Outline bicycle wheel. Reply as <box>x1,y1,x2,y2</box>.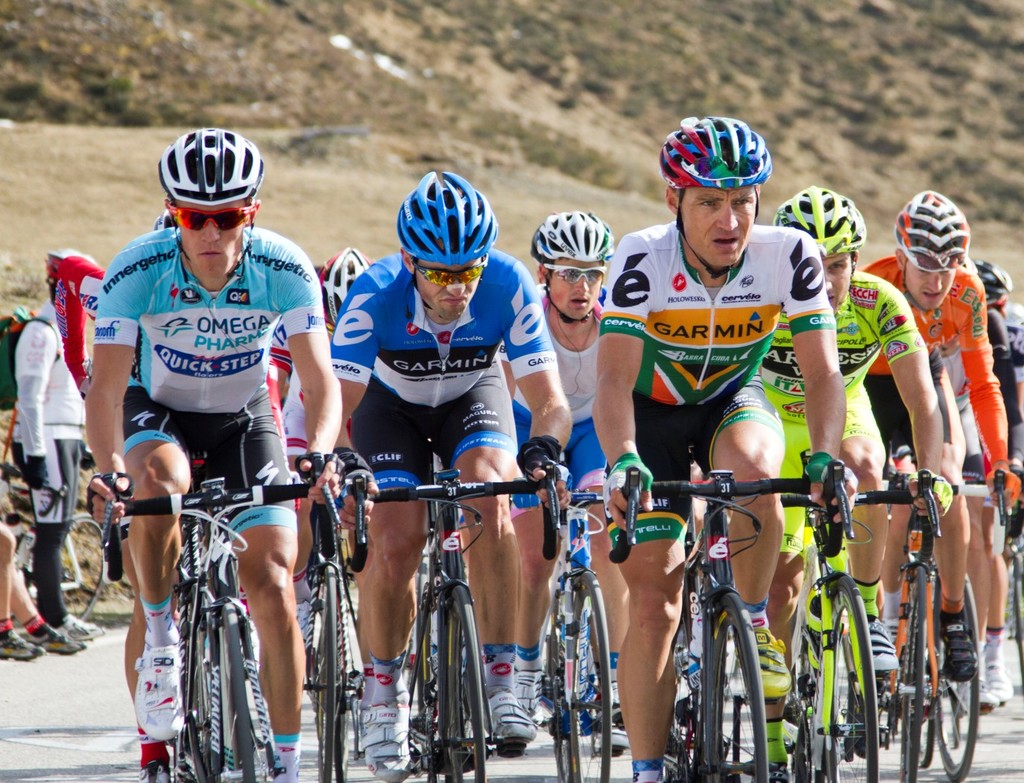
<box>215,601,268,782</box>.
